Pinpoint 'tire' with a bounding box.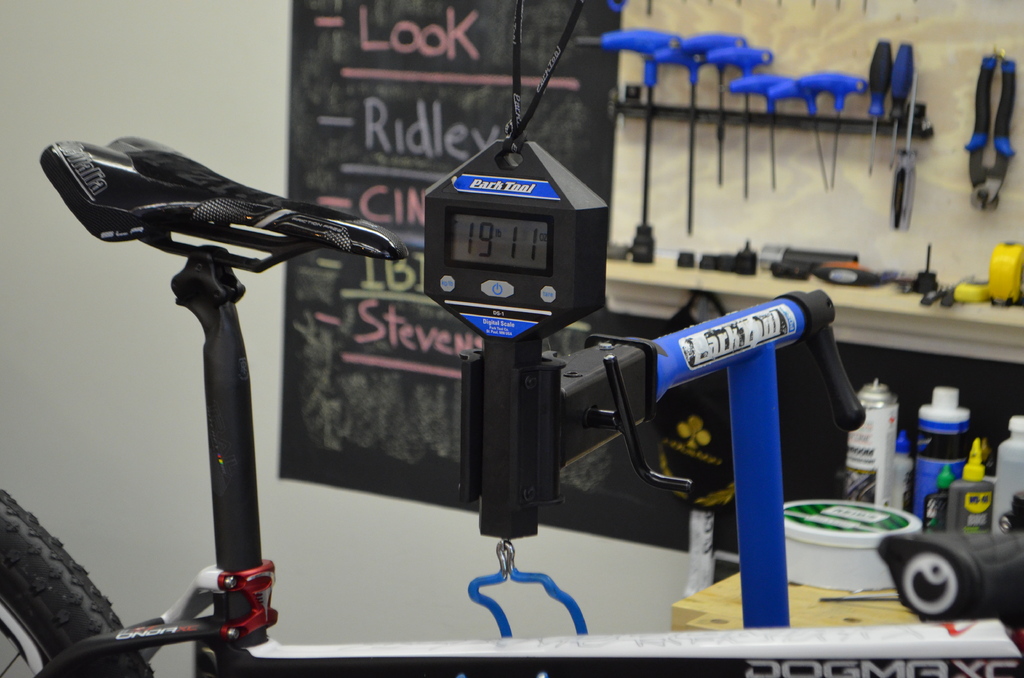
left=0, top=483, right=153, bottom=677.
